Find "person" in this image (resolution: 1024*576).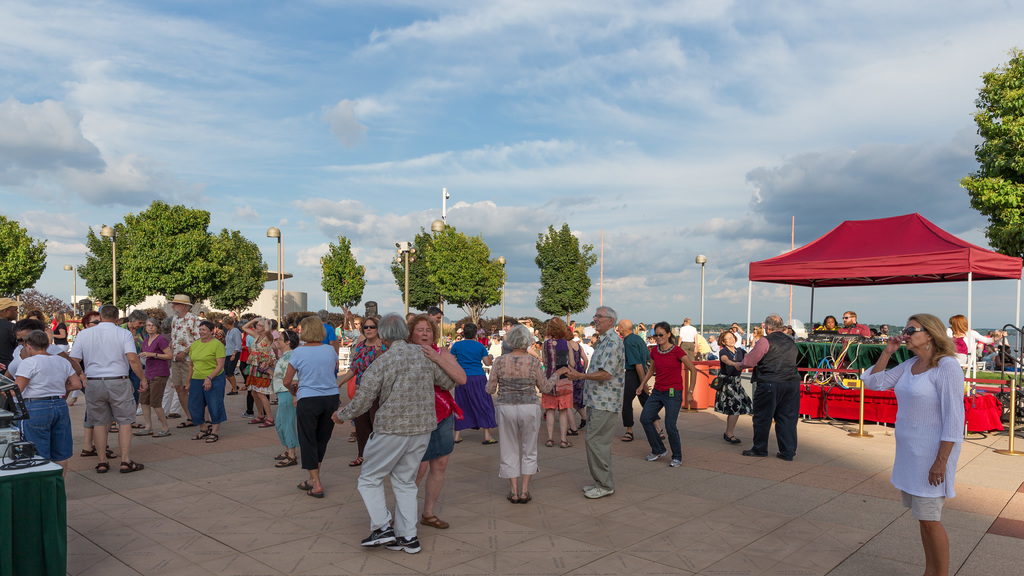
855,312,964,574.
